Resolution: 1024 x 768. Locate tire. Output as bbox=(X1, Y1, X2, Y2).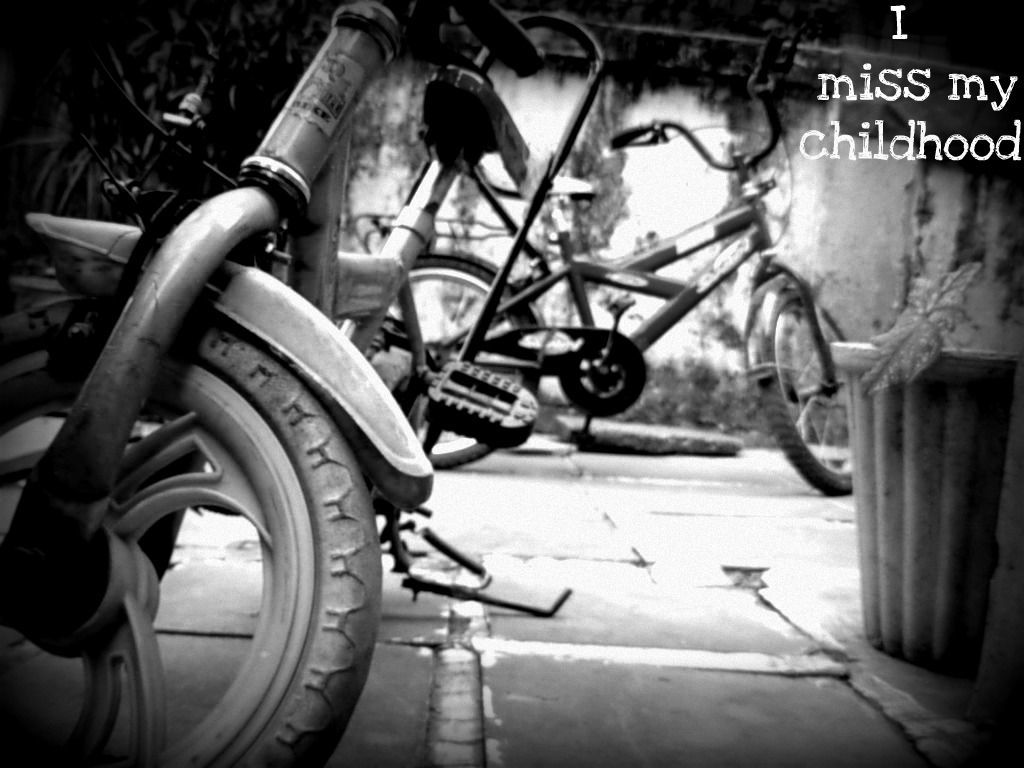
bbox=(760, 298, 851, 497).
